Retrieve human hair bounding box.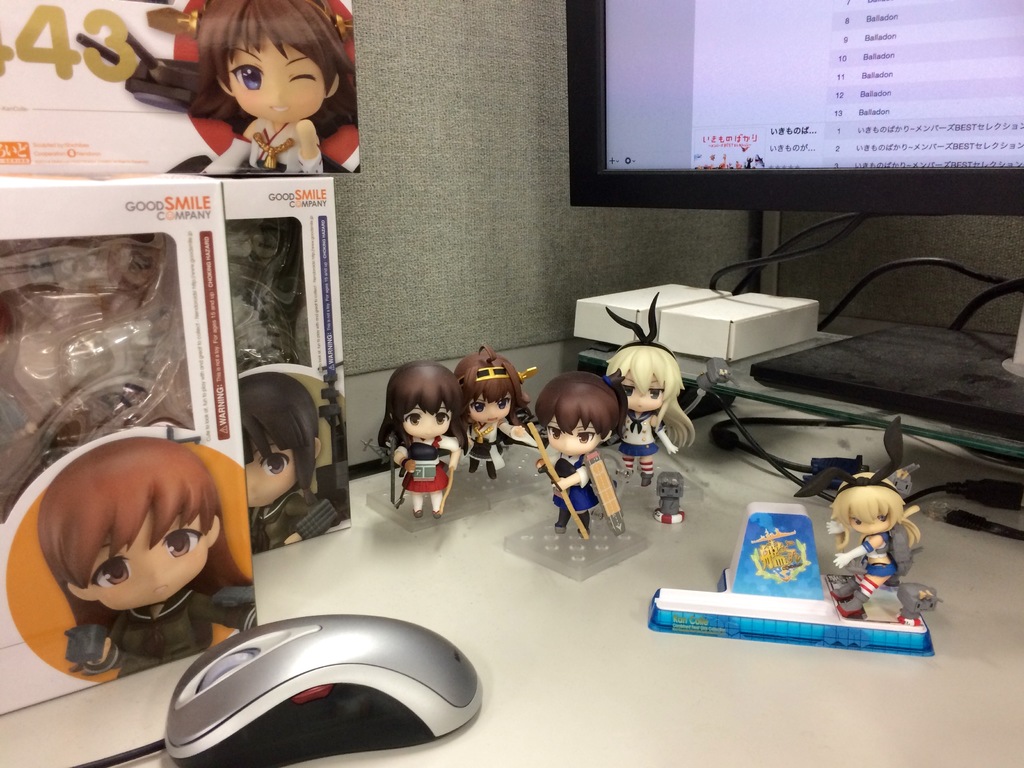
Bounding box: (x1=533, y1=368, x2=615, y2=449).
